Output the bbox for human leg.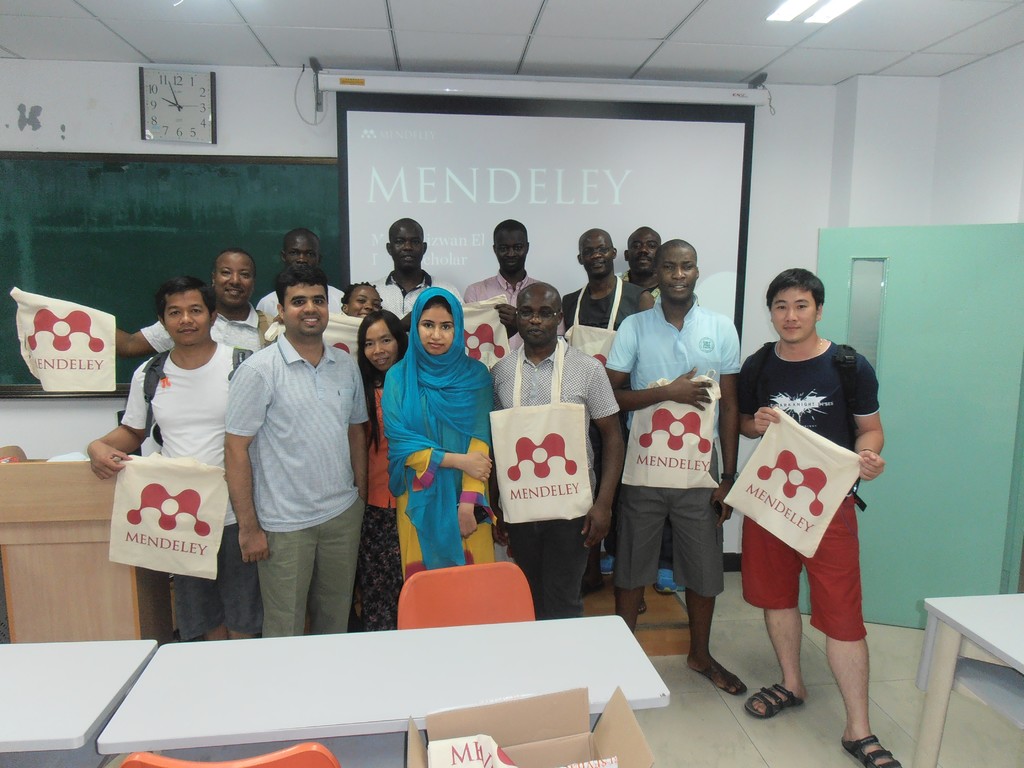
detection(614, 479, 666, 638).
